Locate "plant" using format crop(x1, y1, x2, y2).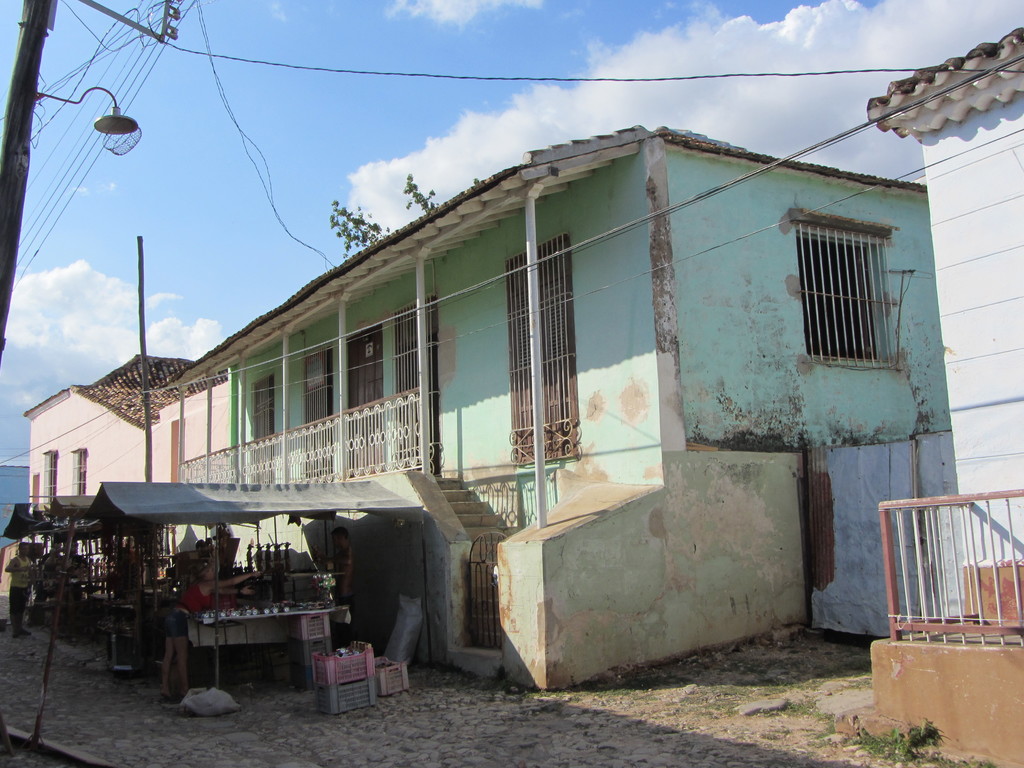
crop(932, 755, 995, 767).
